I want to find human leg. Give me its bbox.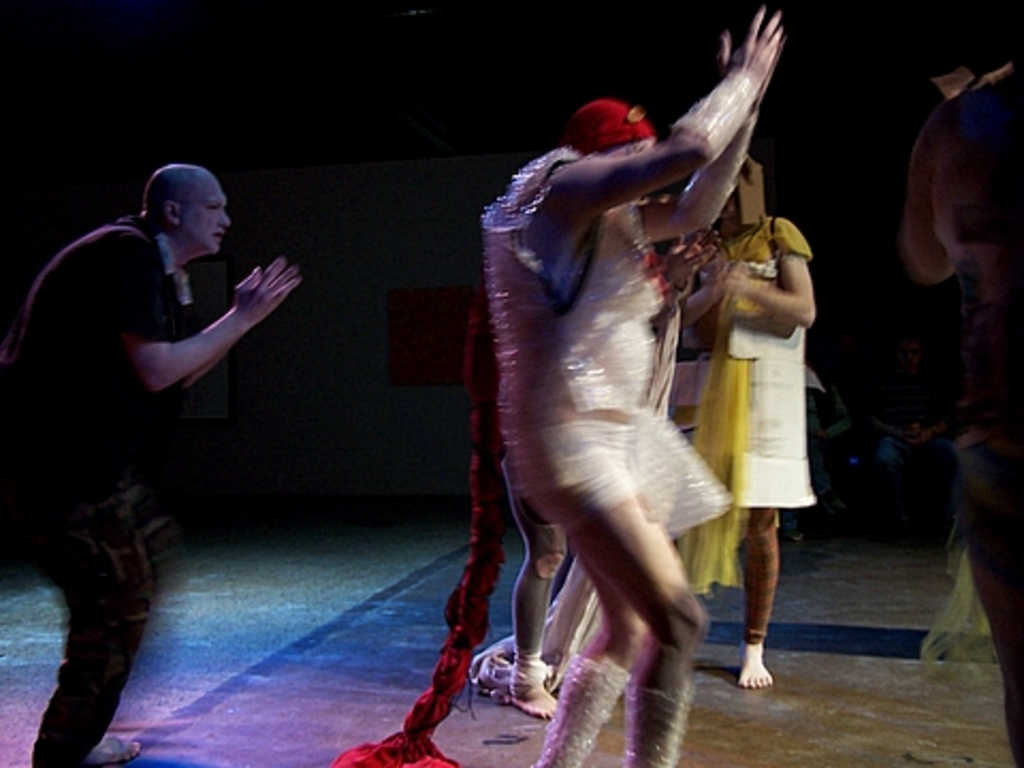
bbox=[736, 499, 779, 687].
